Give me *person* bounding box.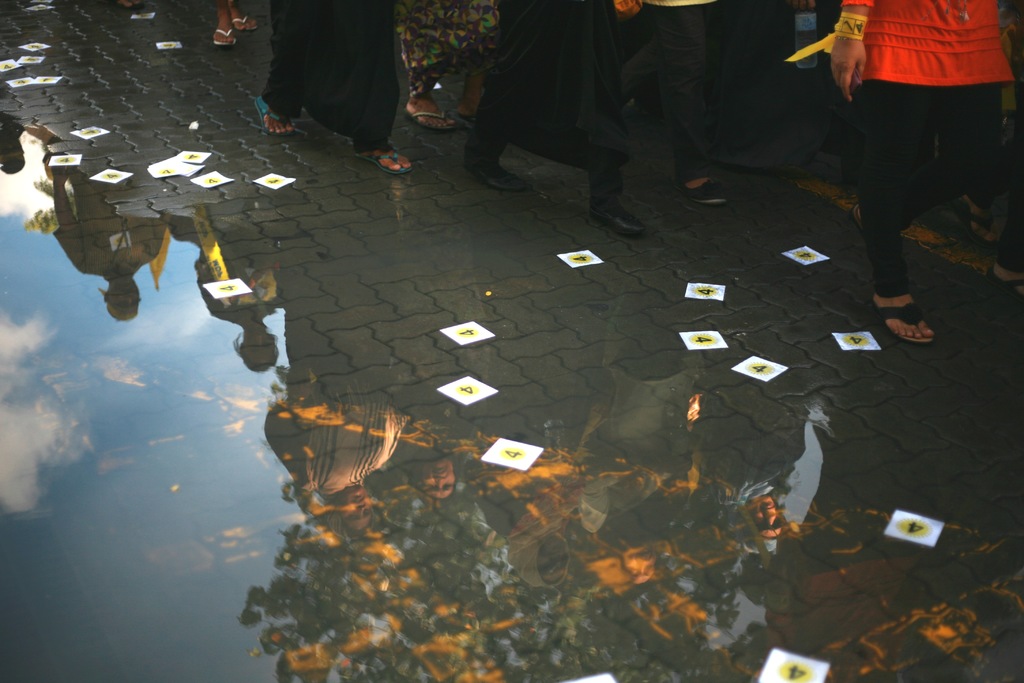
212, 0, 252, 45.
